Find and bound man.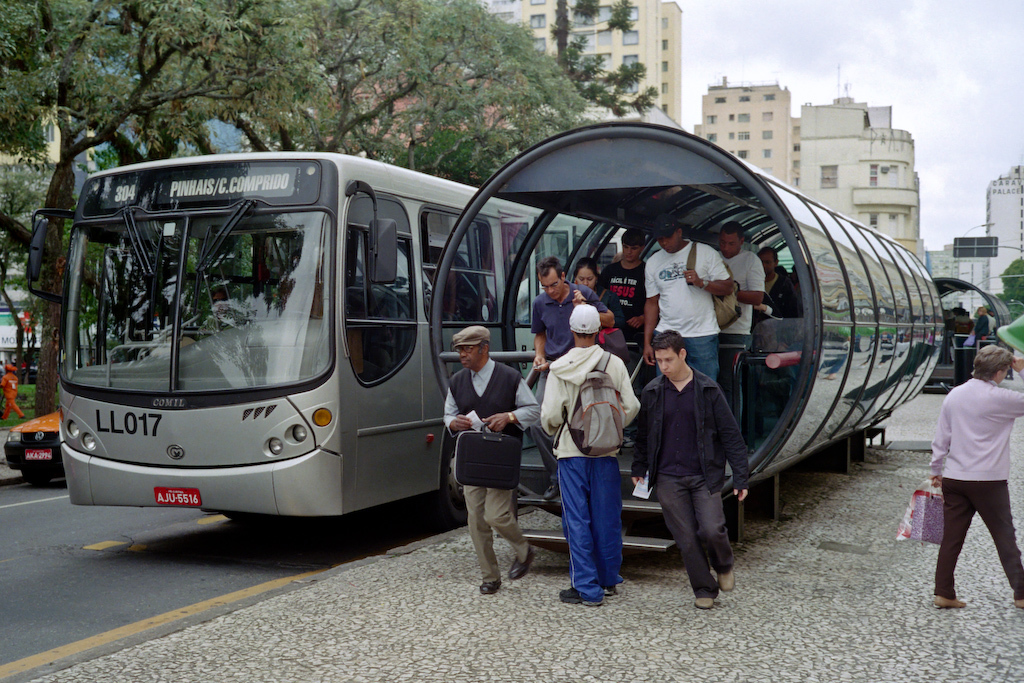
Bound: 642, 215, 731, 372.
